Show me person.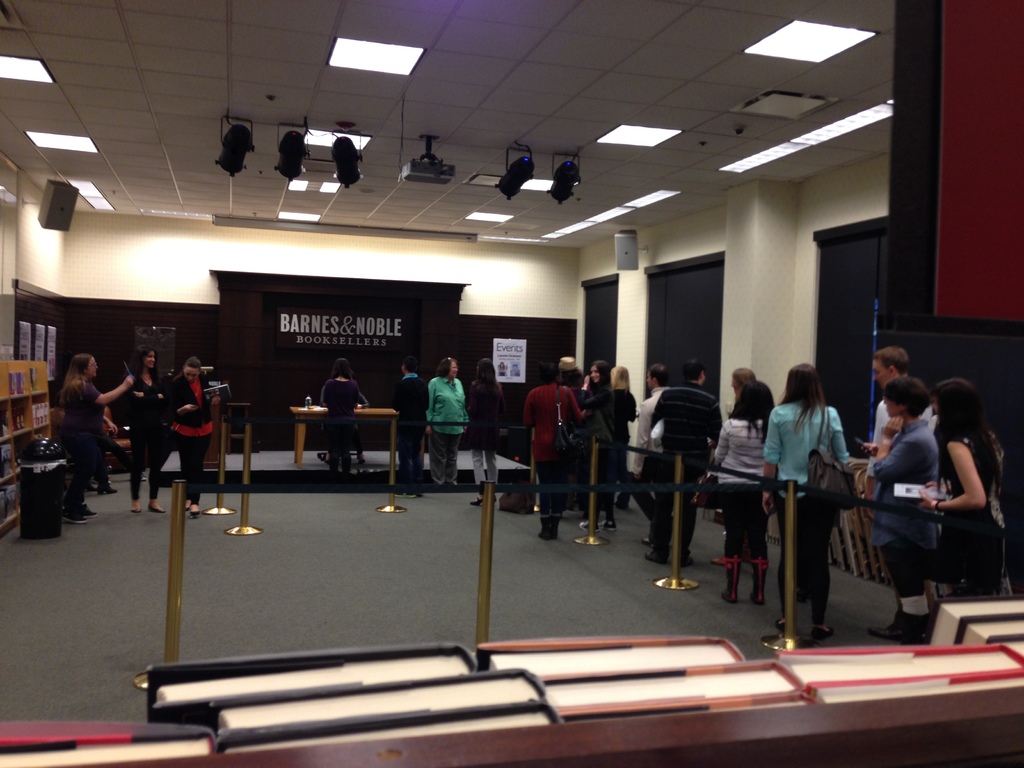
person is here: [466, 355, 506, 498].
